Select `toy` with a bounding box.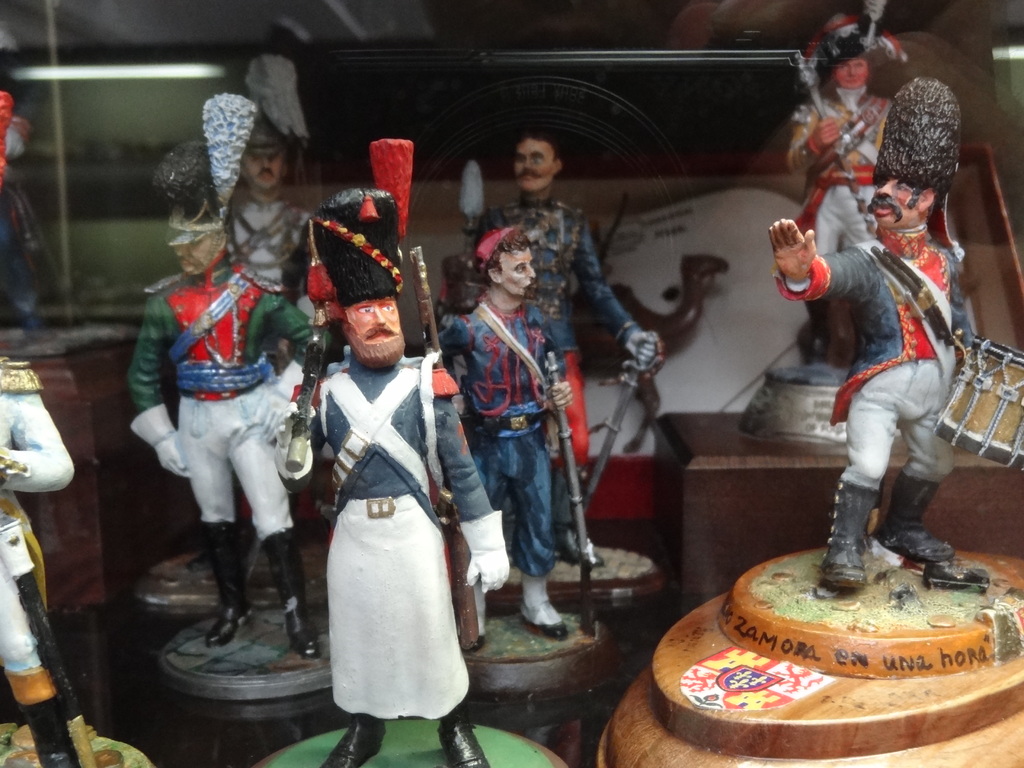
[768, 74, 1023, 593].
